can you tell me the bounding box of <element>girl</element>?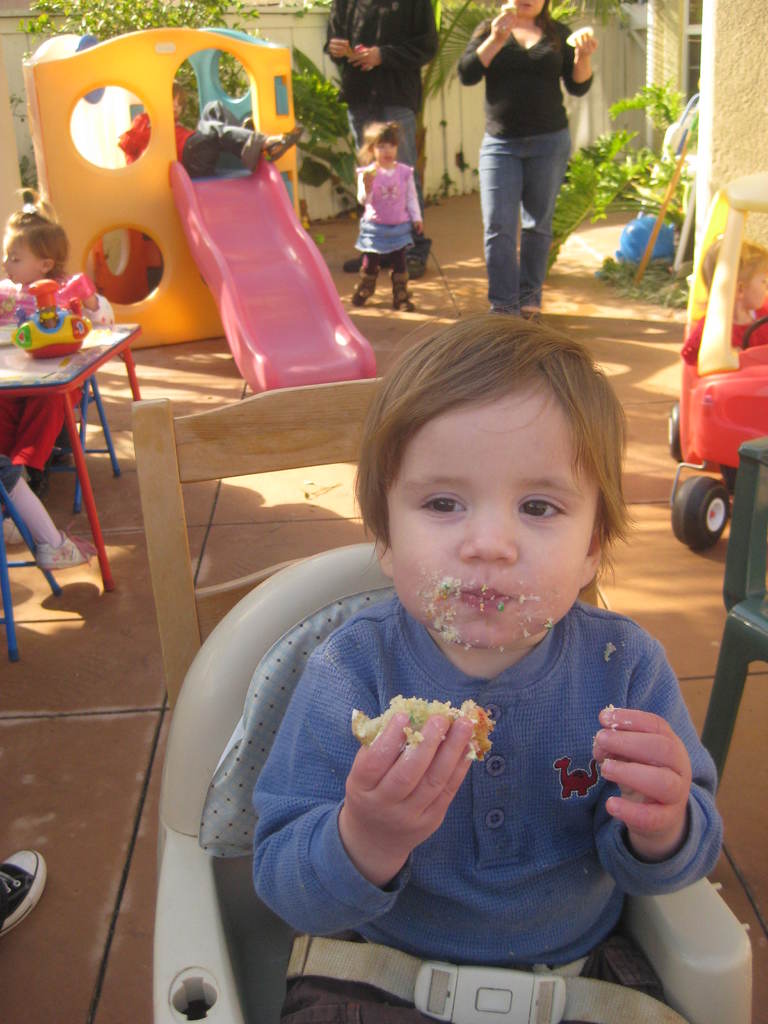
bbox=[352, 109, 427, 321].
